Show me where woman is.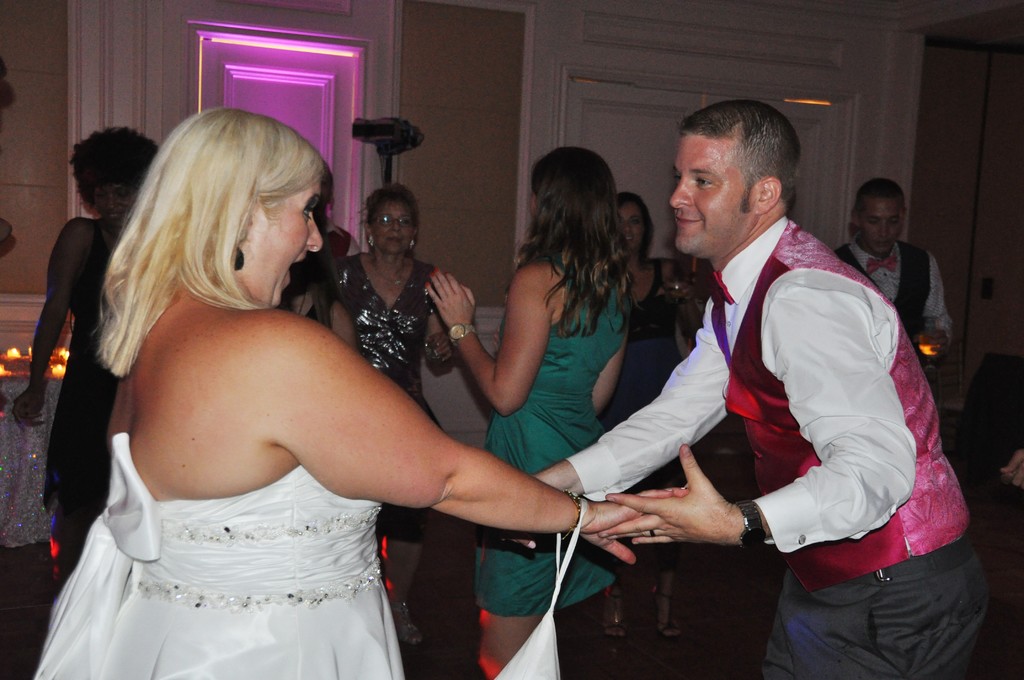
woman is at [left=280, top=257, right=328, bottom=330].
